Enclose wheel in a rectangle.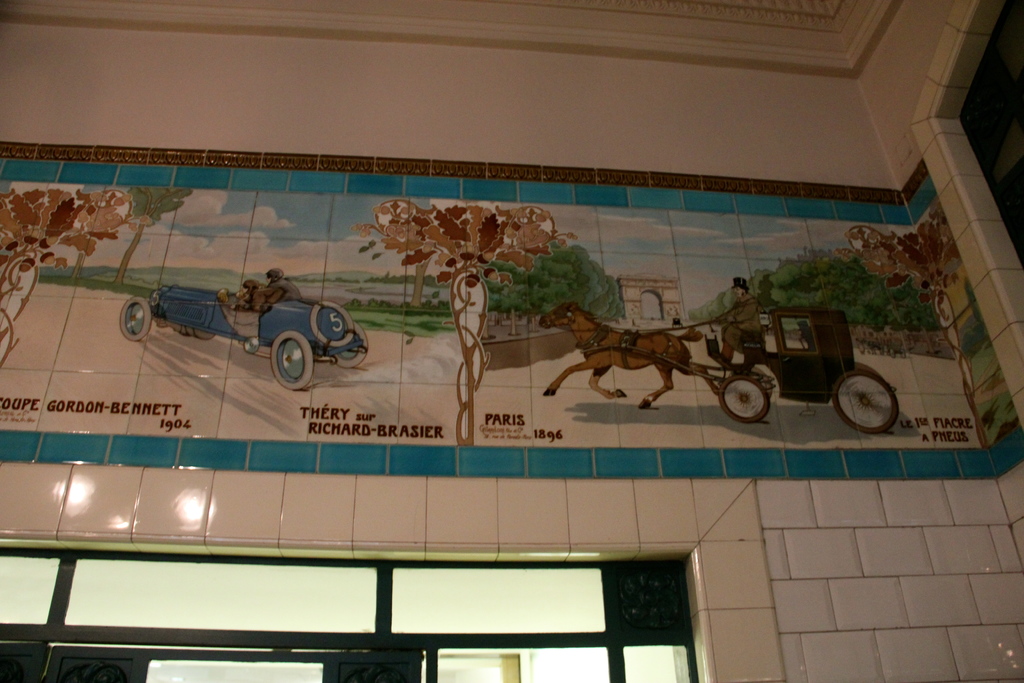
{"x1": 331, "y1": 322, "x2": 368, "y2": 368}.
